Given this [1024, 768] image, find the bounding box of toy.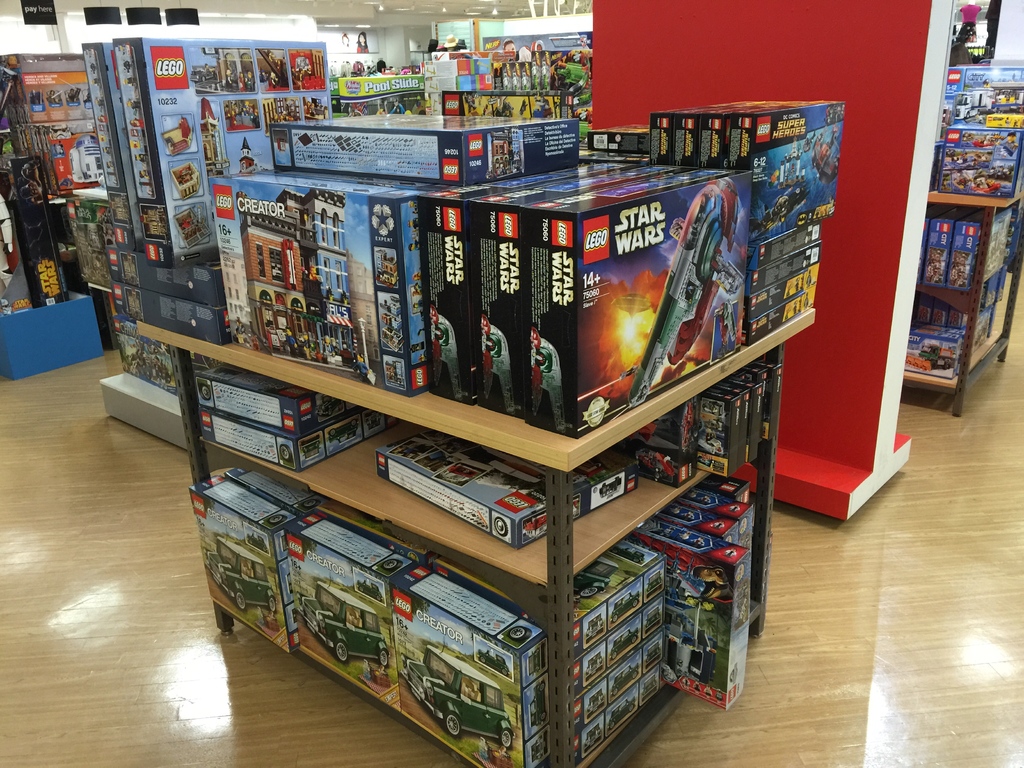
region(140, 207, 168, 239).
